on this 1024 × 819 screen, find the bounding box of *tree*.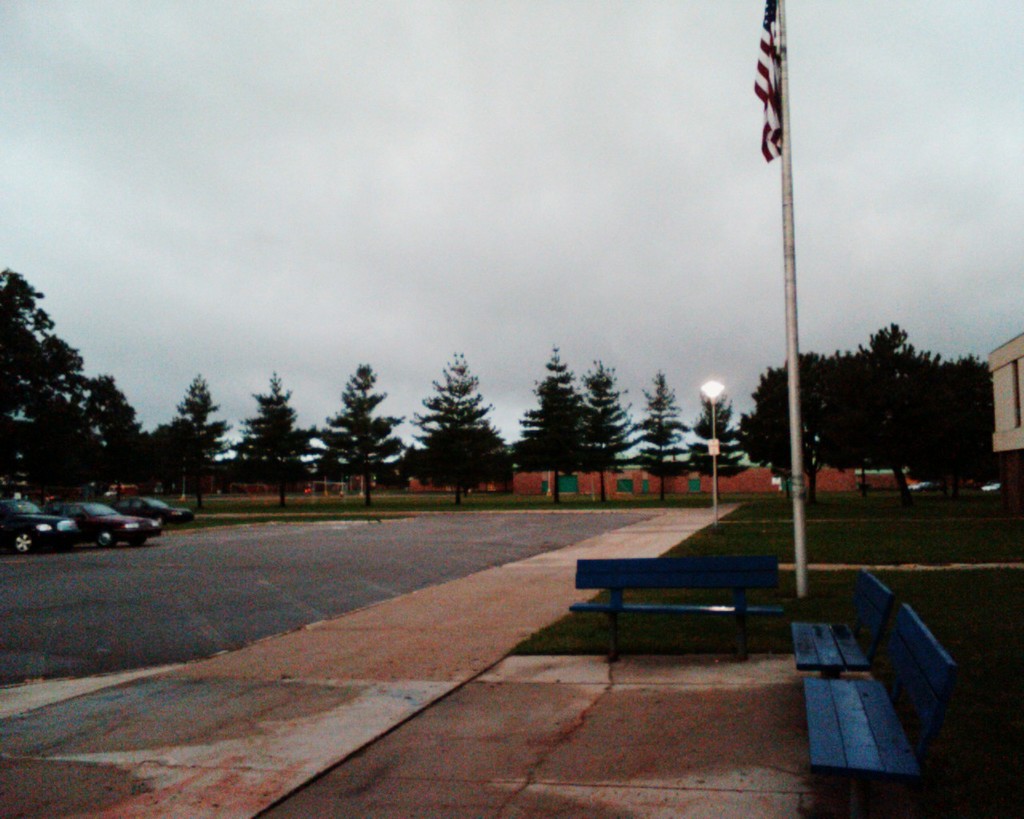
Bounding box: left=490, top=344, right=618, bottom=486.
